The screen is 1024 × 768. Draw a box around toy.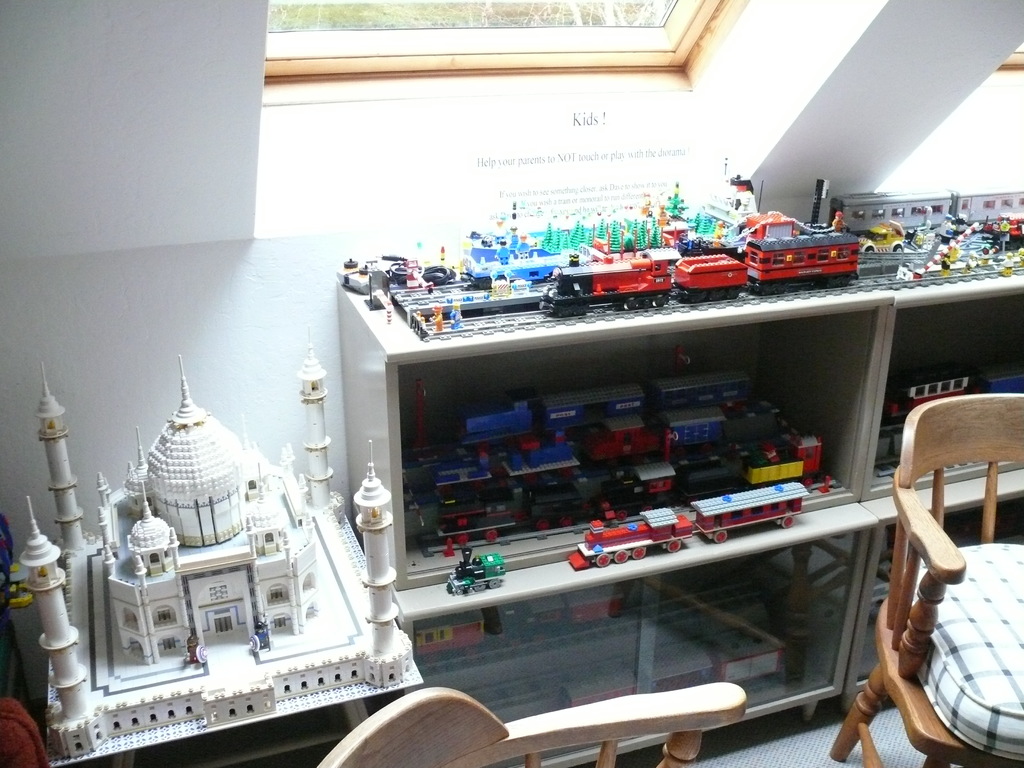
(694, 481, 806, 544).
